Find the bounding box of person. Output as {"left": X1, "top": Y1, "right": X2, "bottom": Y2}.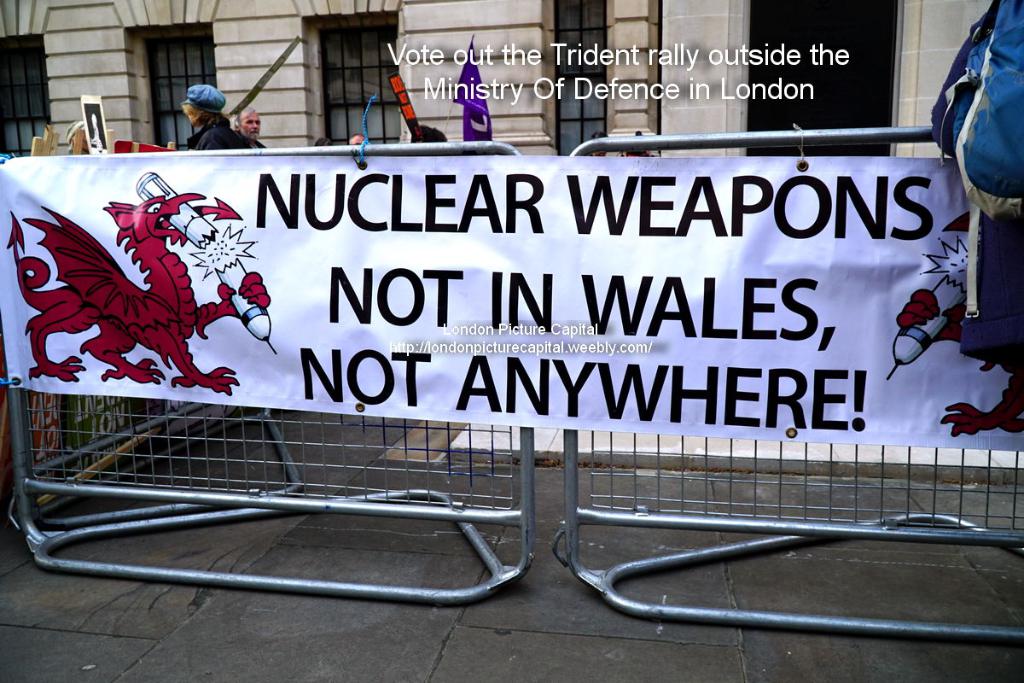
{"left": 230, "top": 103, "right": 275, "bottom": 149}.
